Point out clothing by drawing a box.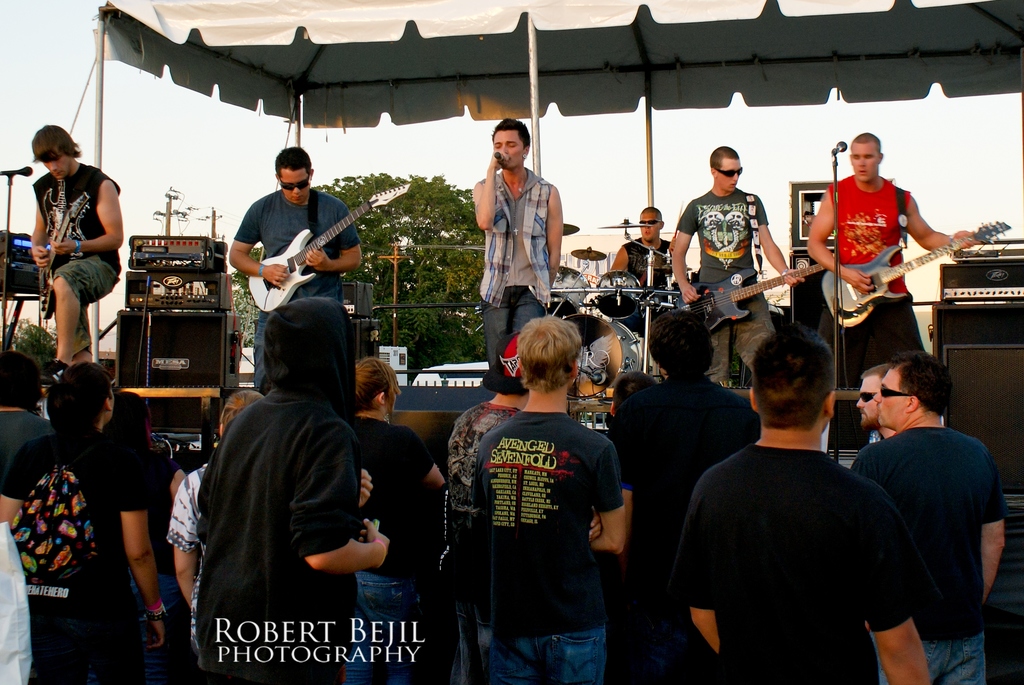
detection(628, 235, 672, 282).
